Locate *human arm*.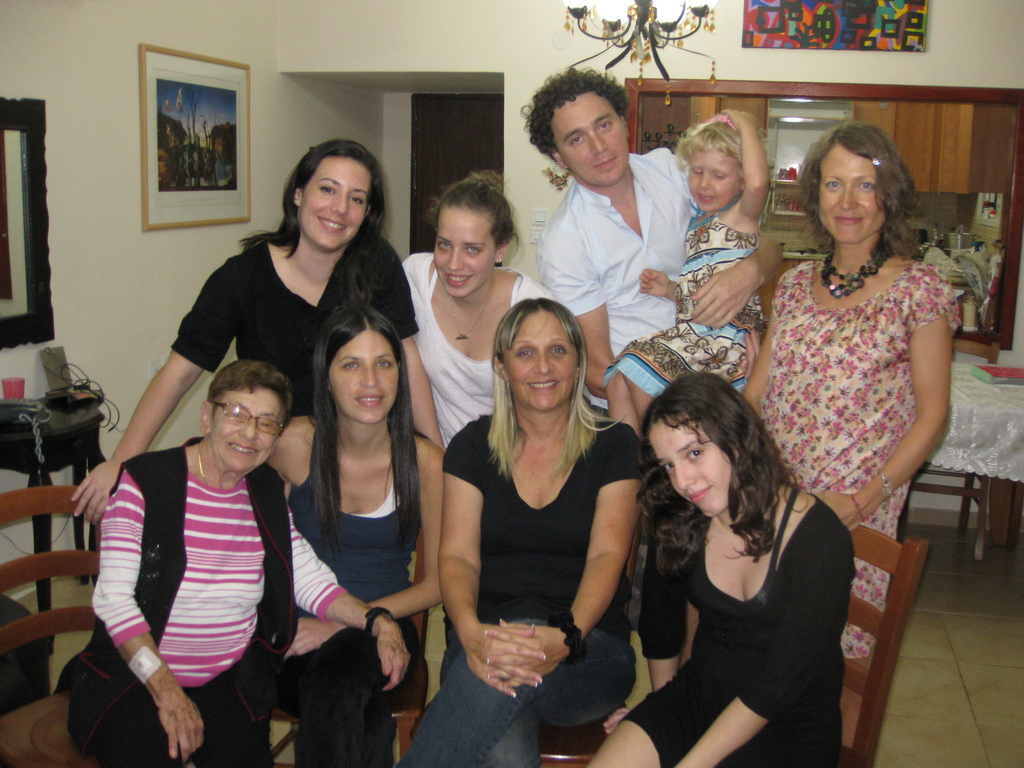
Bounding box: {"left": 85, "top": 465, "right": 204, "bottom": 762}.
